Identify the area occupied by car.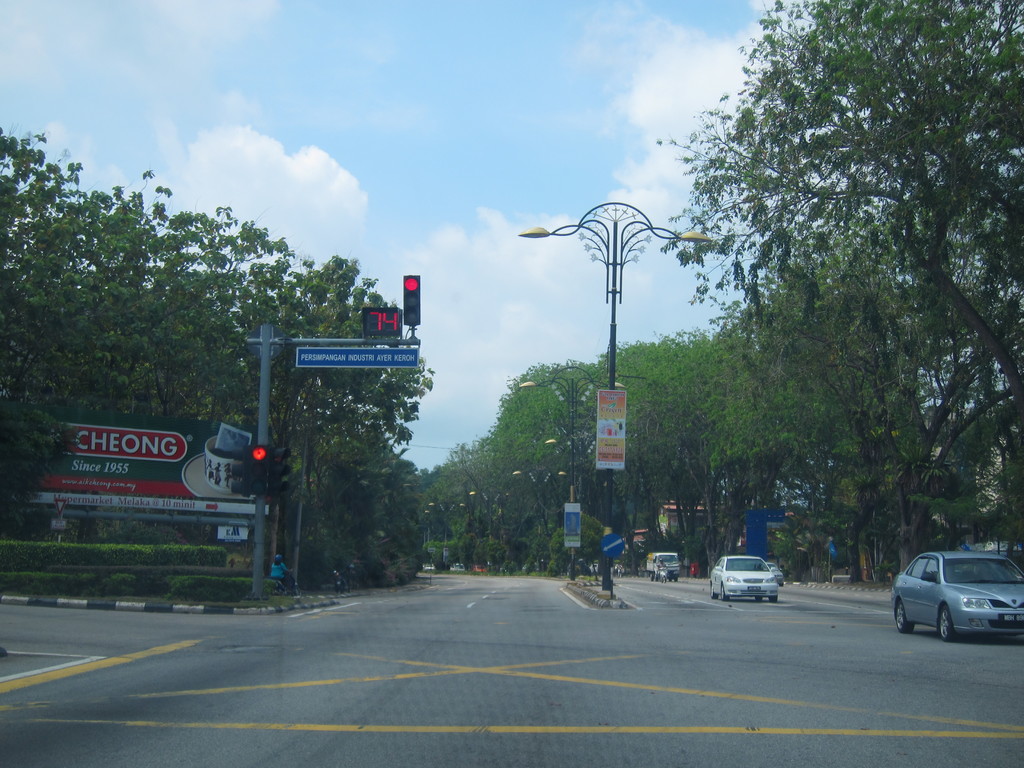
Area: 472:565:484:574.
